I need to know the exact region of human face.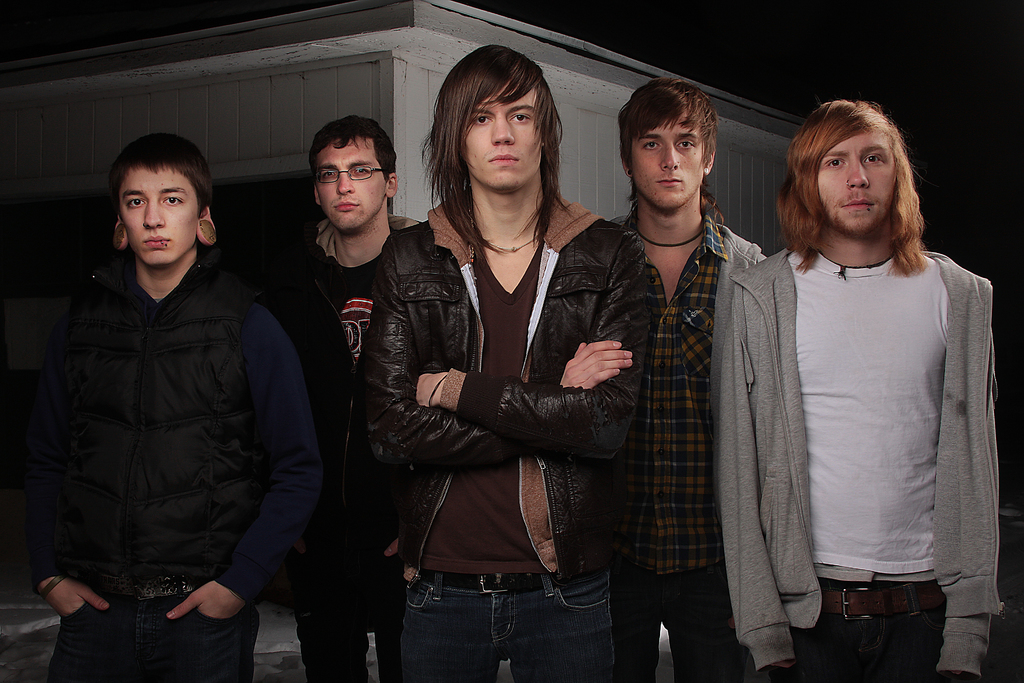
Region: 820, 134, 892, 234.
